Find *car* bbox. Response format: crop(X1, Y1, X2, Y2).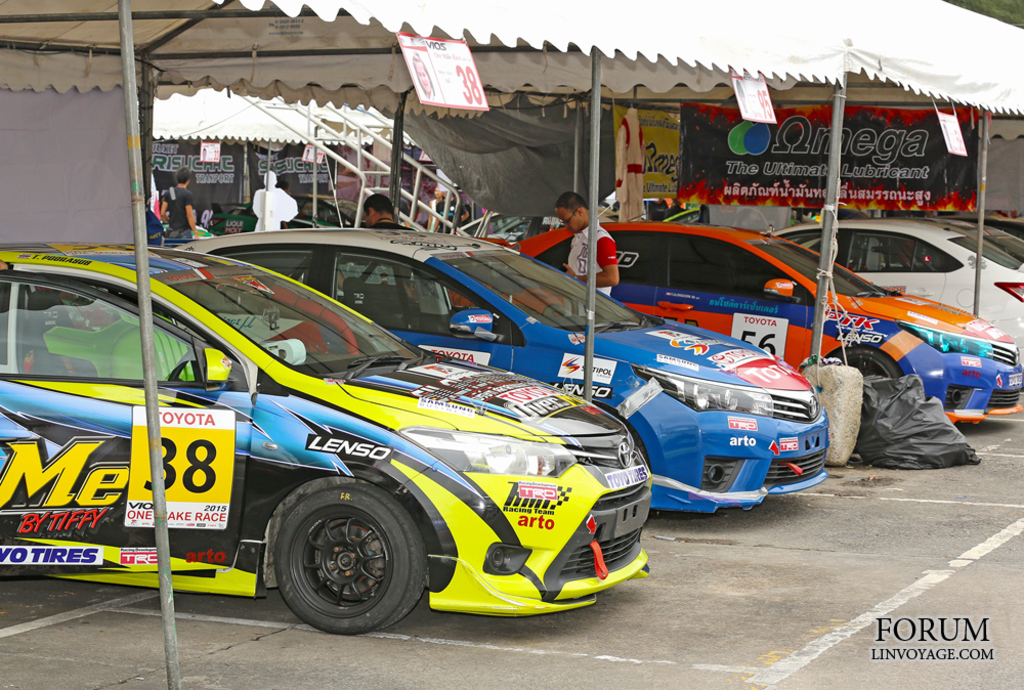
crop(521, 217, 1023, 433).
